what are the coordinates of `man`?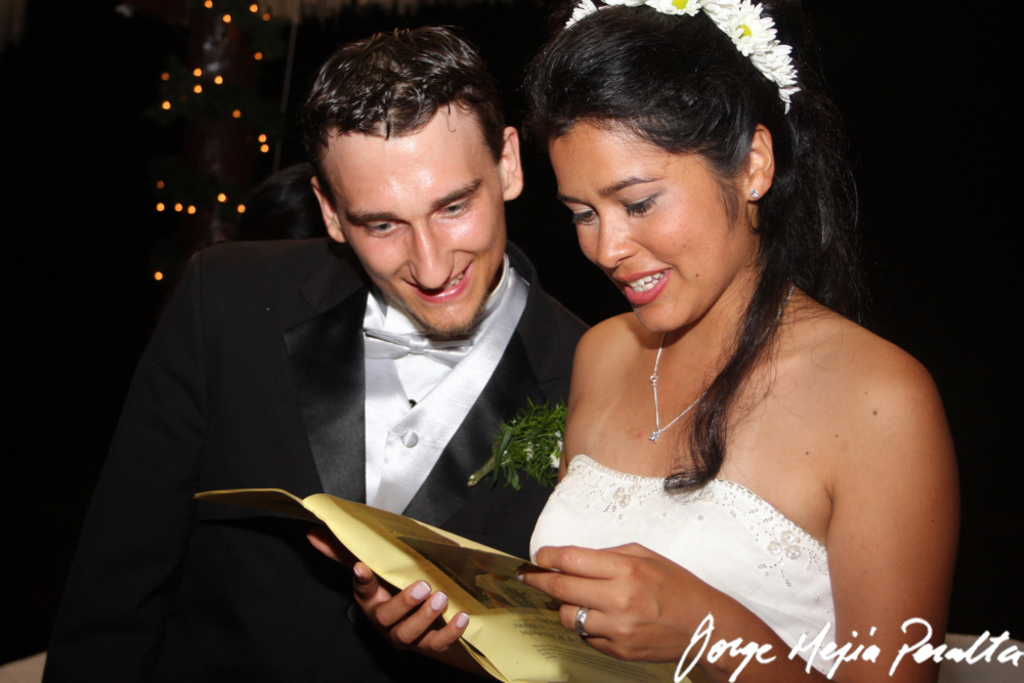
crop(71, 33, 646, 658).
